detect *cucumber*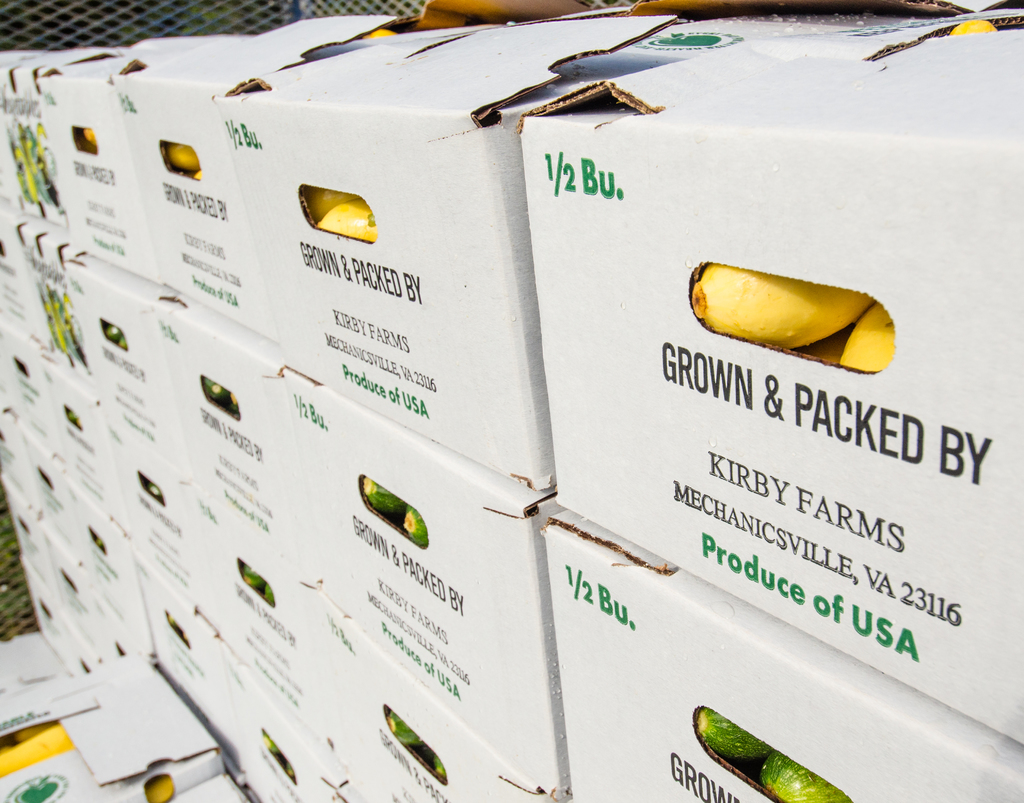
x1=239 y1=564 x2=264 y2=589
